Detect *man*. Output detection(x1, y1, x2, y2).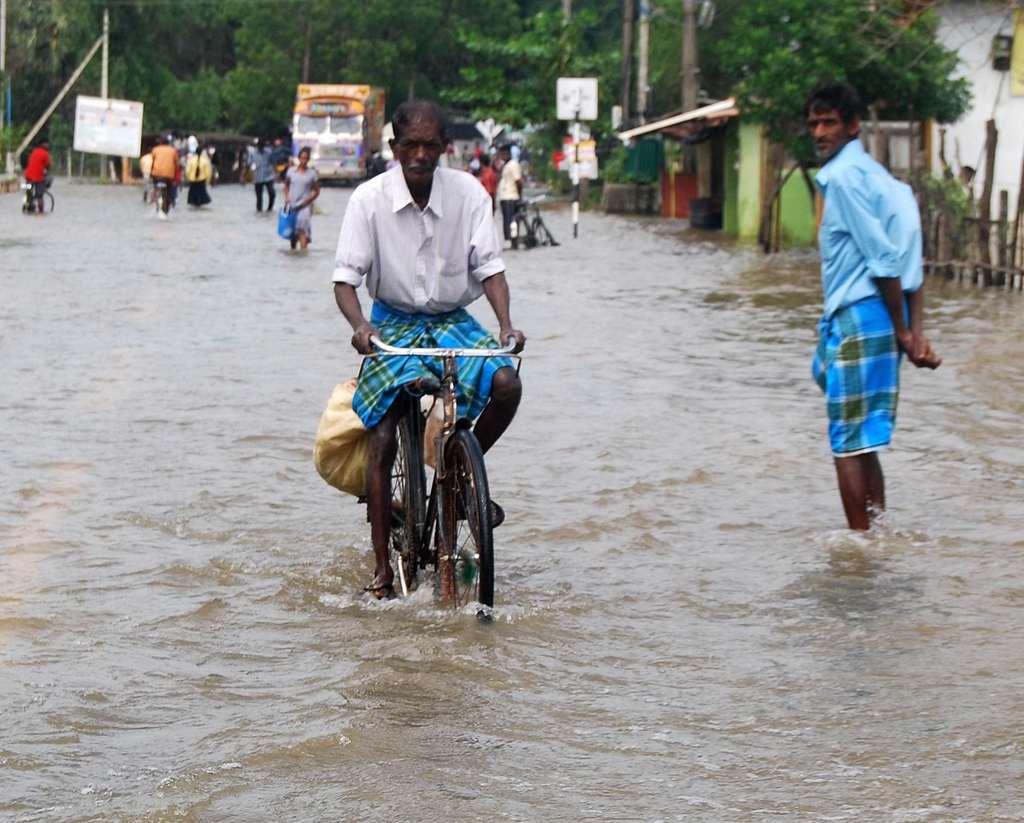
detection(332, 101, 525, 602).
